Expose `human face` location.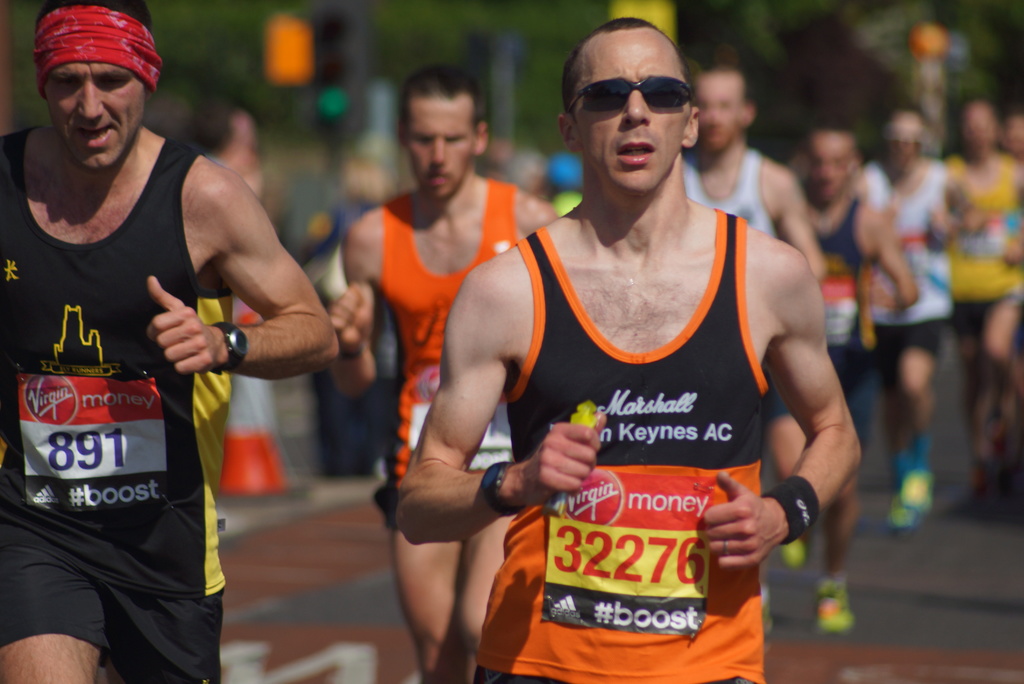
Exposed at (left=47, top=58, right=143, bottom=167).
